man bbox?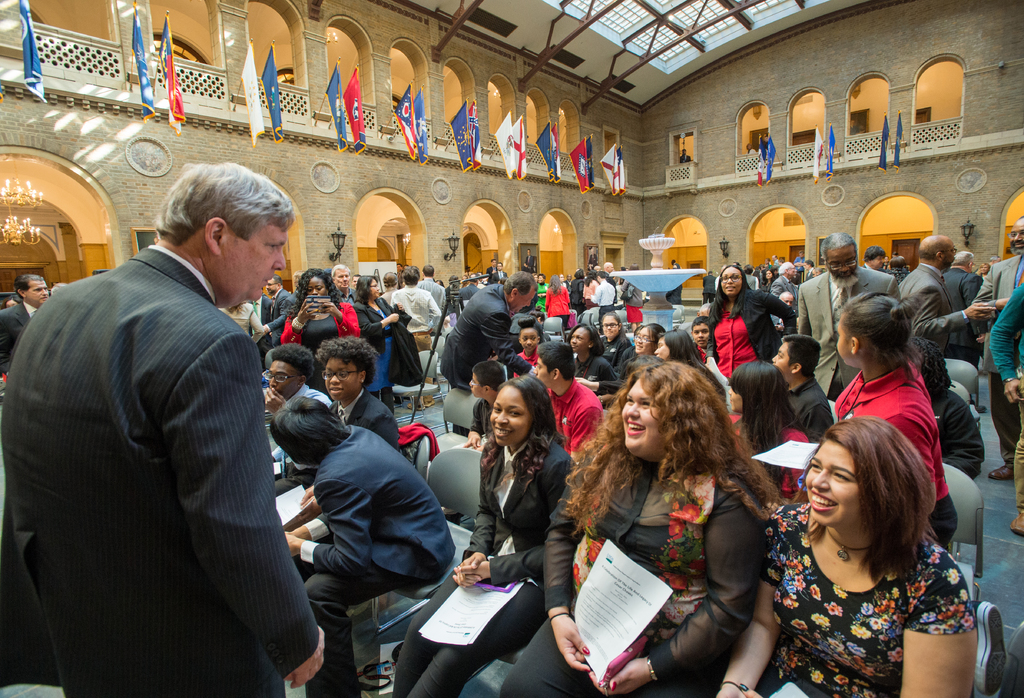
Rect(456, 270, 487, 302)
